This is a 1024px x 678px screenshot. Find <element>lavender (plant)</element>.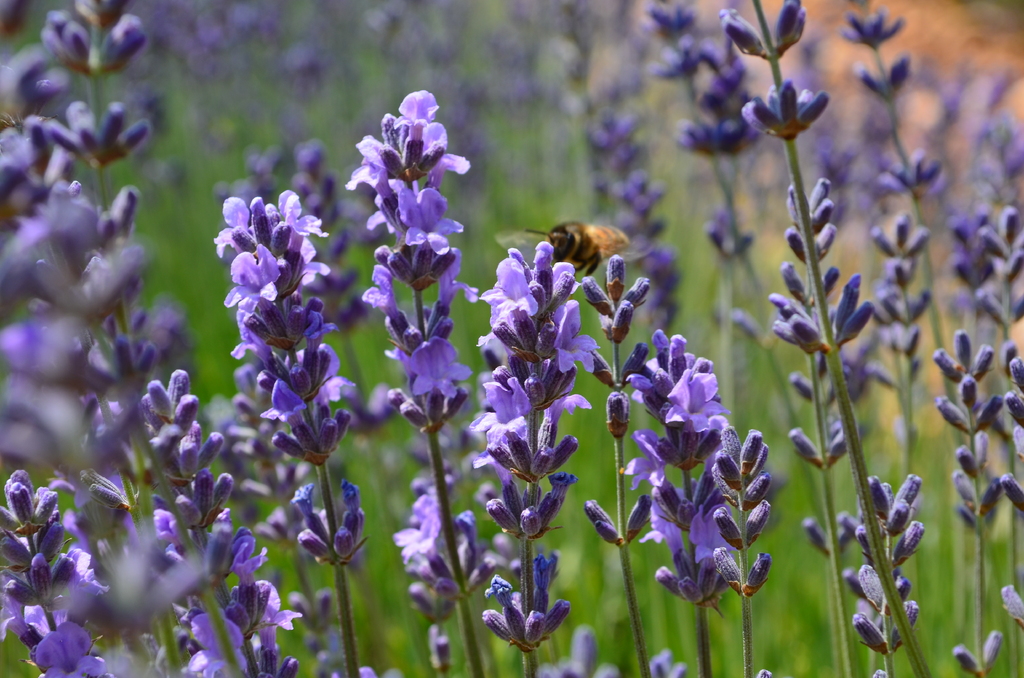
Bounding box: [x1=716, y1=418, x2=799, y2=677].
